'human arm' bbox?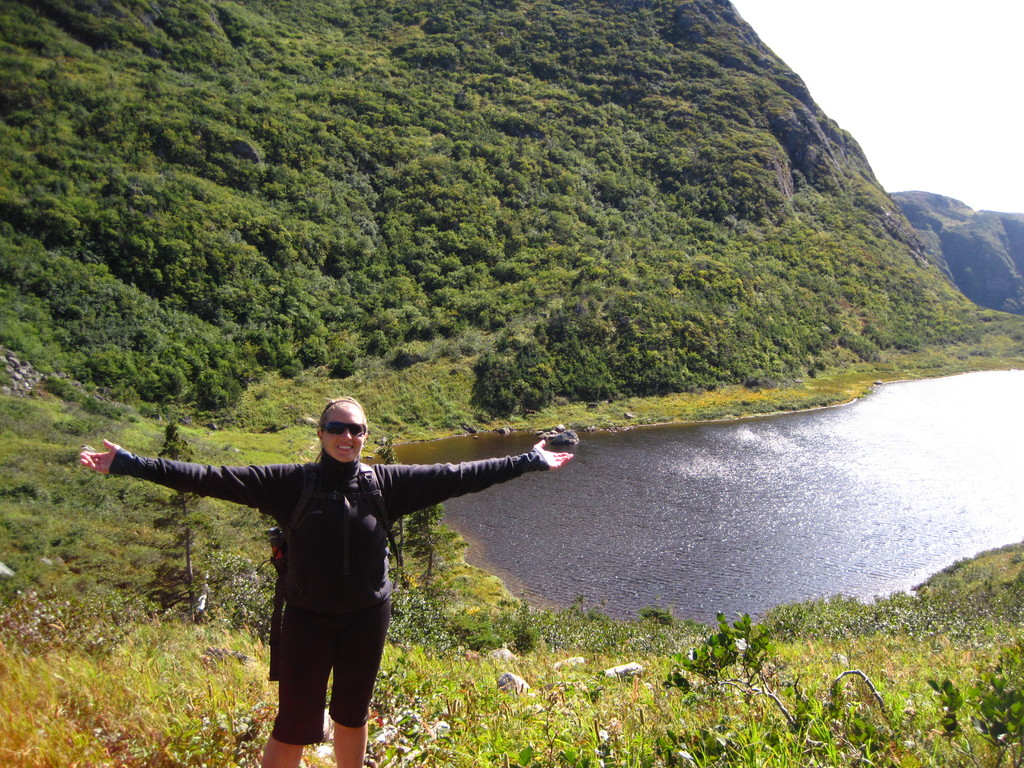
pyautogui.locateOnScreen(324, 417, 580, 557)
